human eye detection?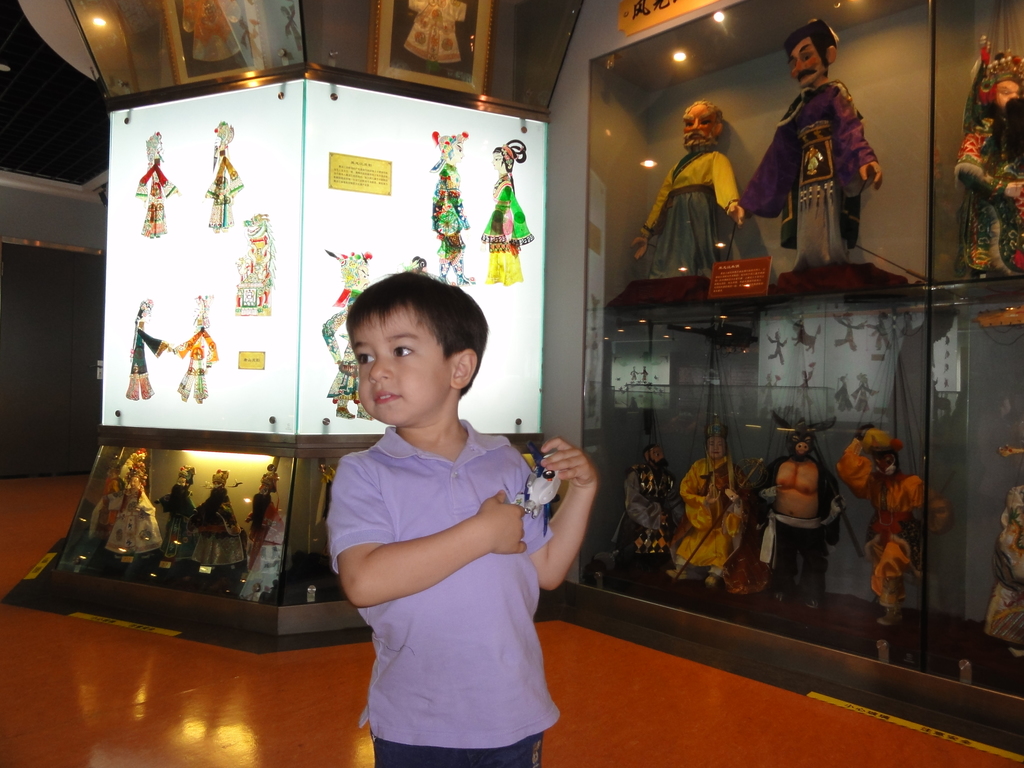
box(390, 343, 417, 360)
